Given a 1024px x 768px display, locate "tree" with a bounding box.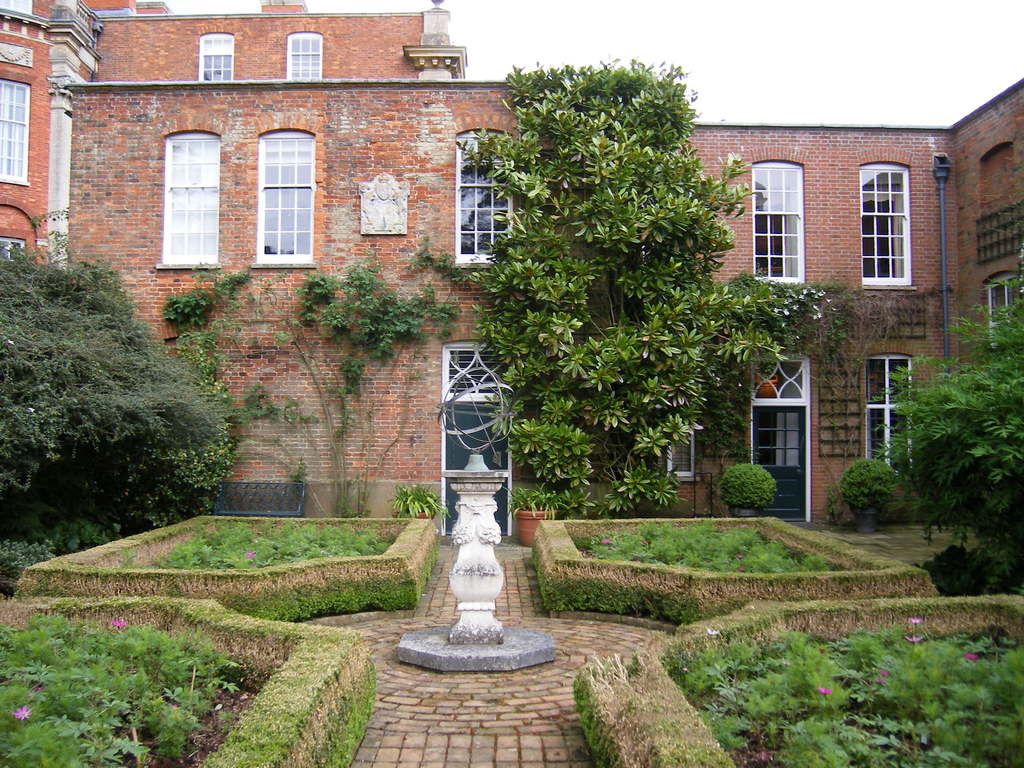
Located: crop(856, 241, 1023, 598).
